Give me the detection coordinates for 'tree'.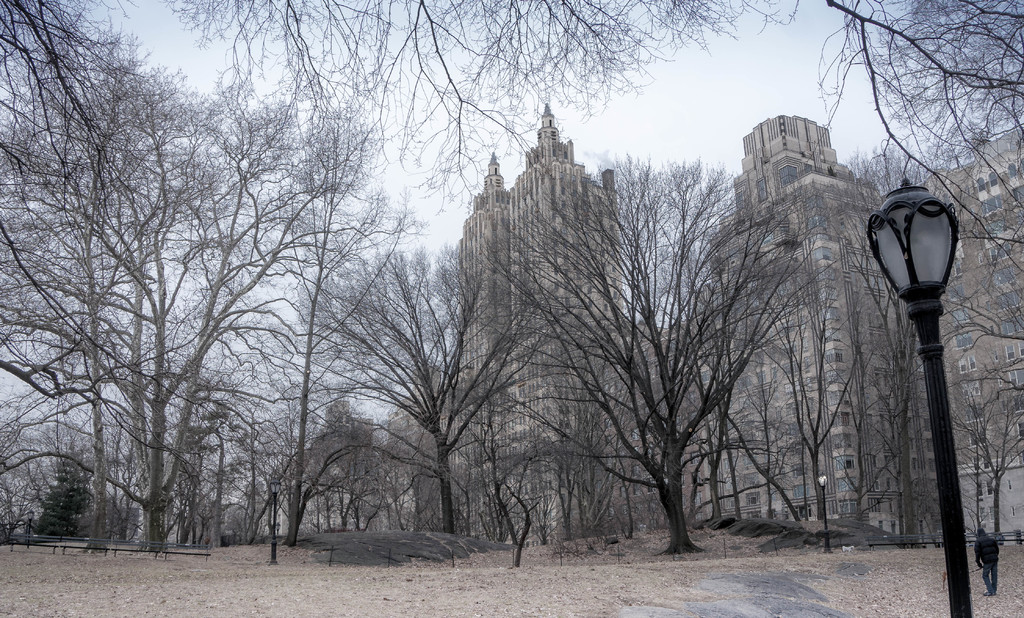
bbox=[459, 356, 612, 564].
